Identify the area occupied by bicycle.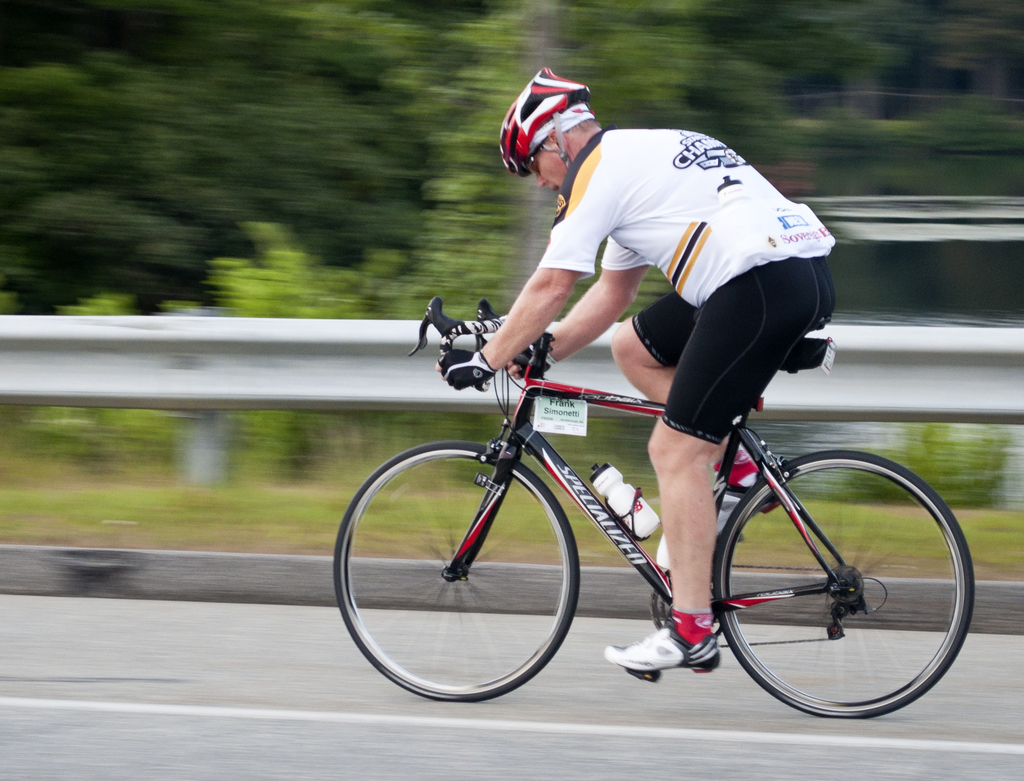
Area: 330 283 979 720.
